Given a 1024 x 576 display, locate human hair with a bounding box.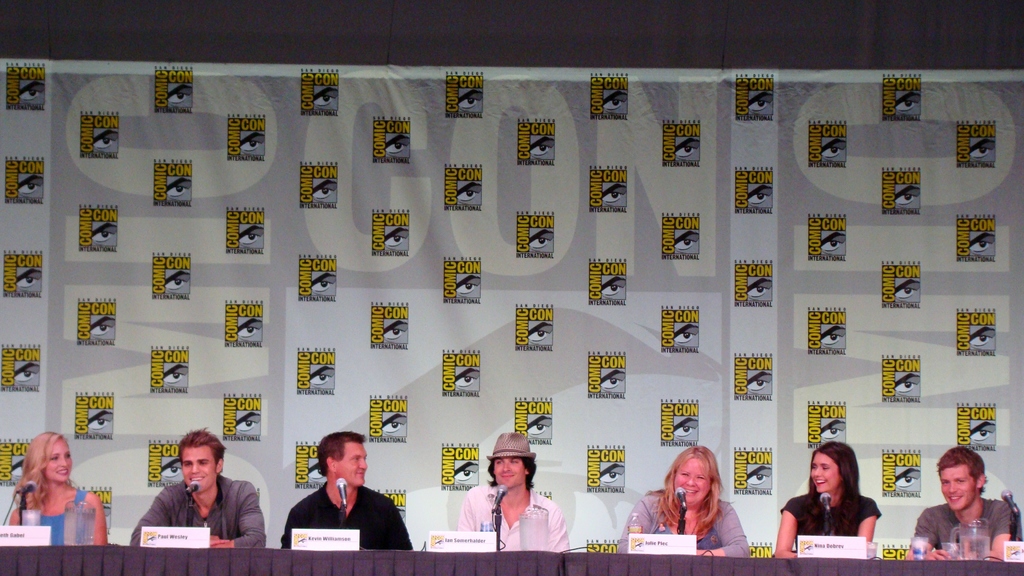
Located: {"left": 17, "top": 429, "right": 64, "bottom": 507}.
